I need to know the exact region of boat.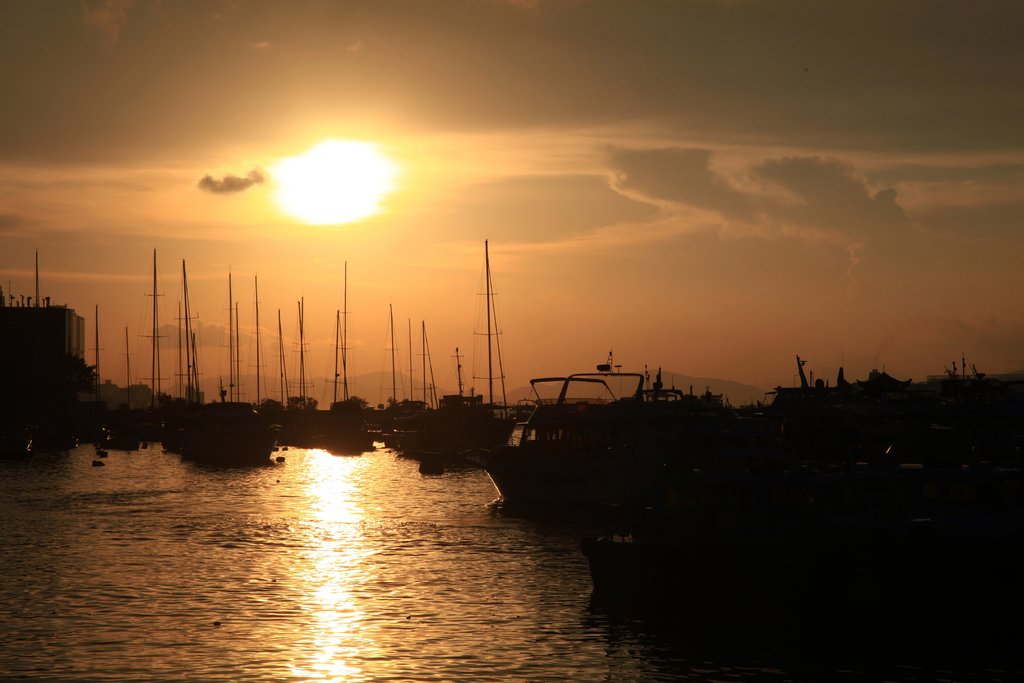
Region: bbox=(483, 368, 692, 506).
